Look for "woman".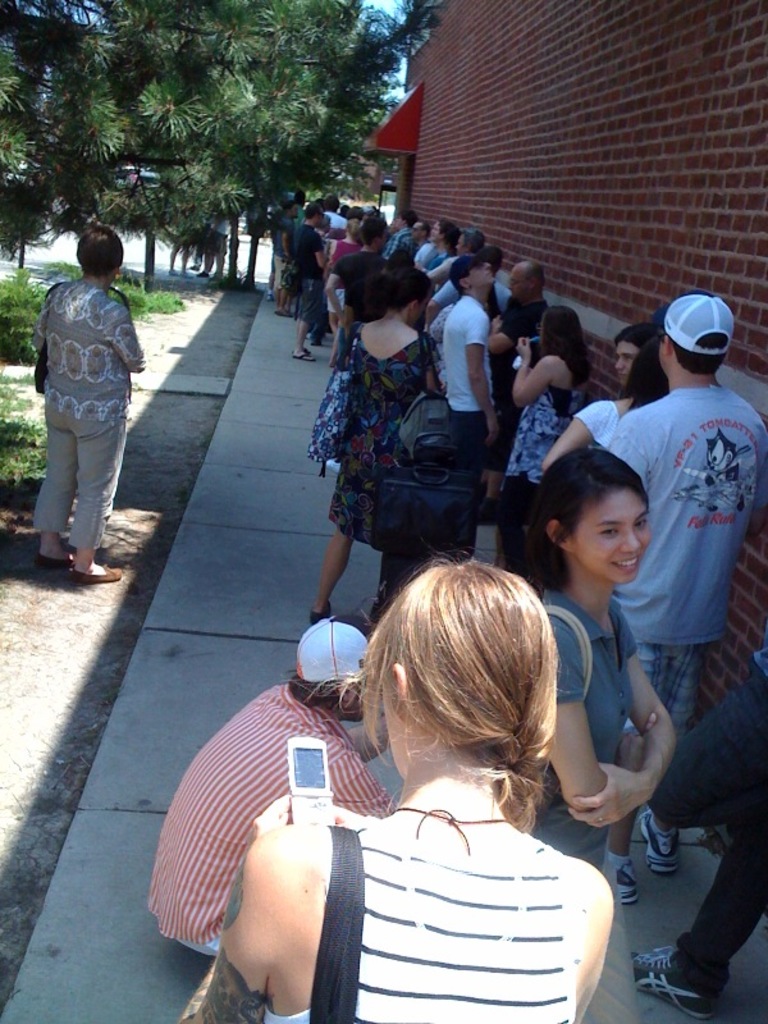
Found: bbox=[329, 219, 360, 329].
